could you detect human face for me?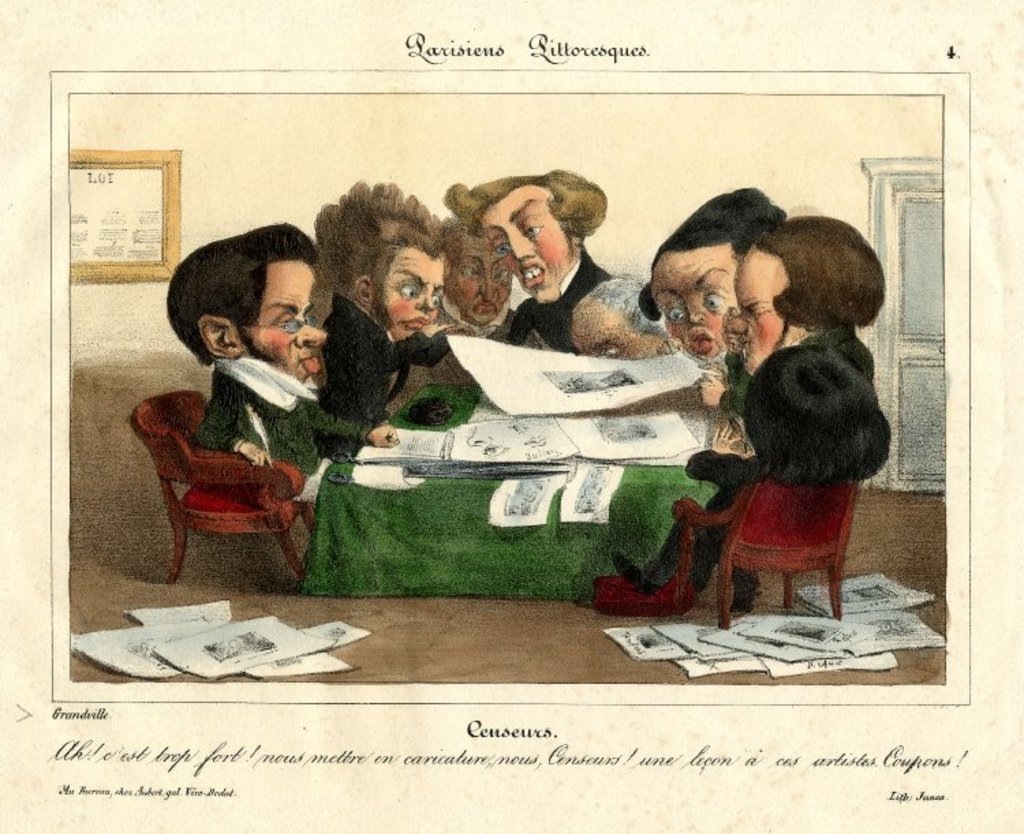
Detection result: (745,247,791,351).
